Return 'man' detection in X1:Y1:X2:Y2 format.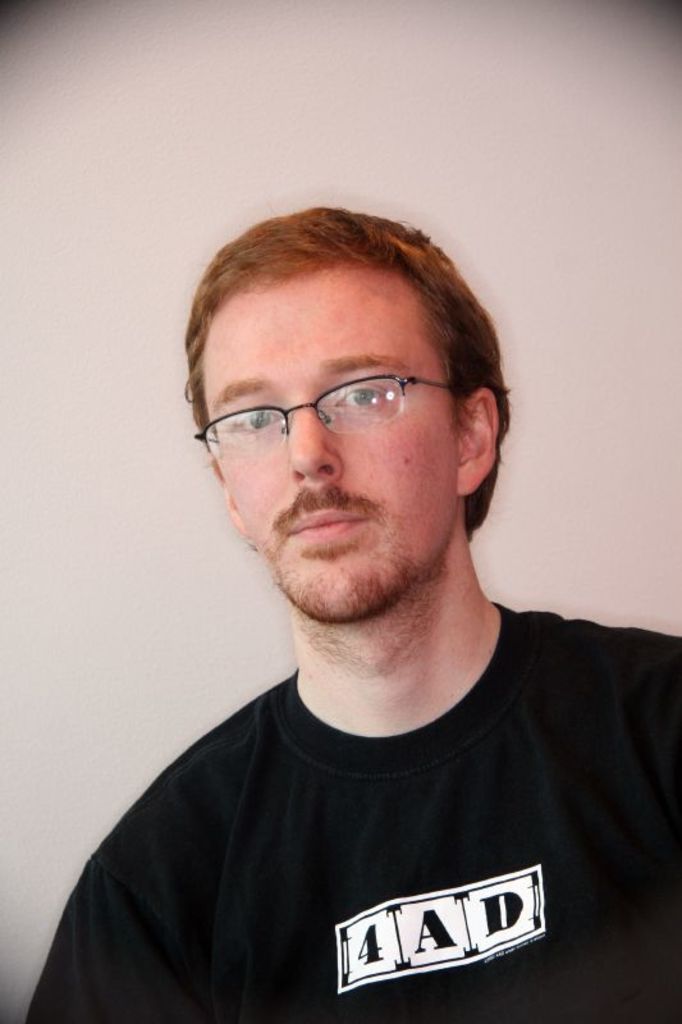
47:174:681:1019.
